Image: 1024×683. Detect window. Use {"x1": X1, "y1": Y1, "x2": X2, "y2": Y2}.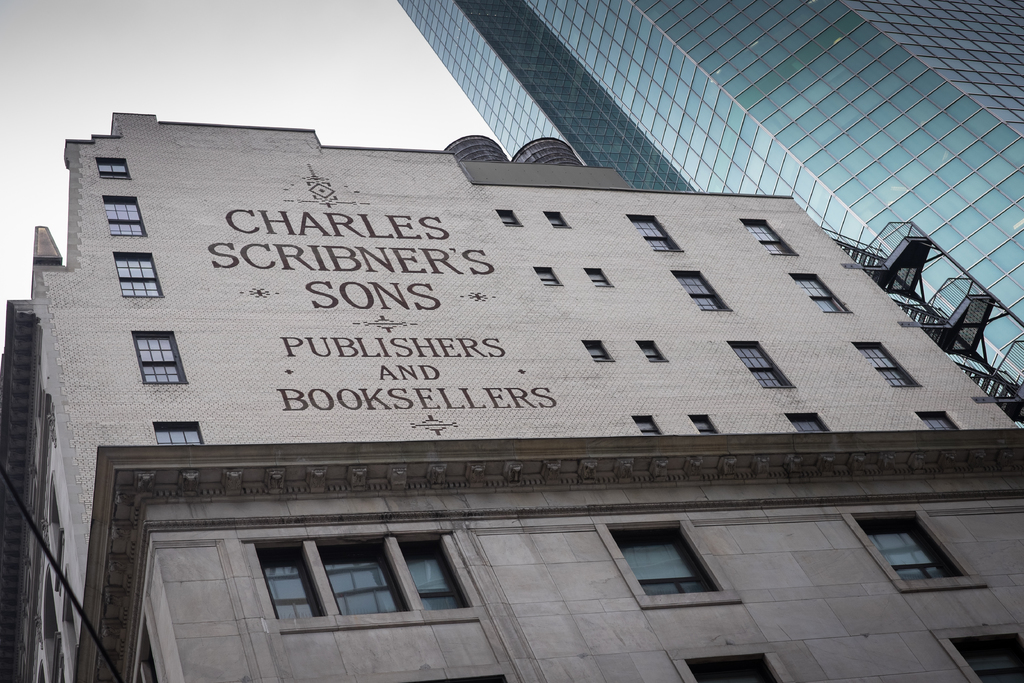
{"x1": 635, "y1": 213, "x2": 680, "y2": 250}.
